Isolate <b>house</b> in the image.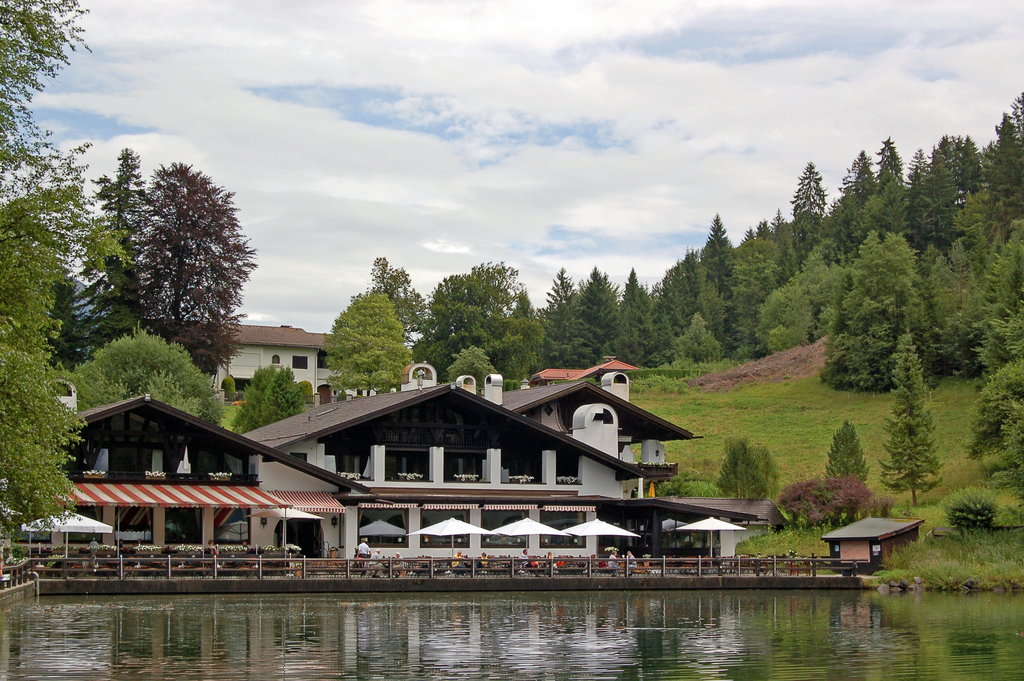
Isolated region: l=17, t=390, r=358, b=555.
